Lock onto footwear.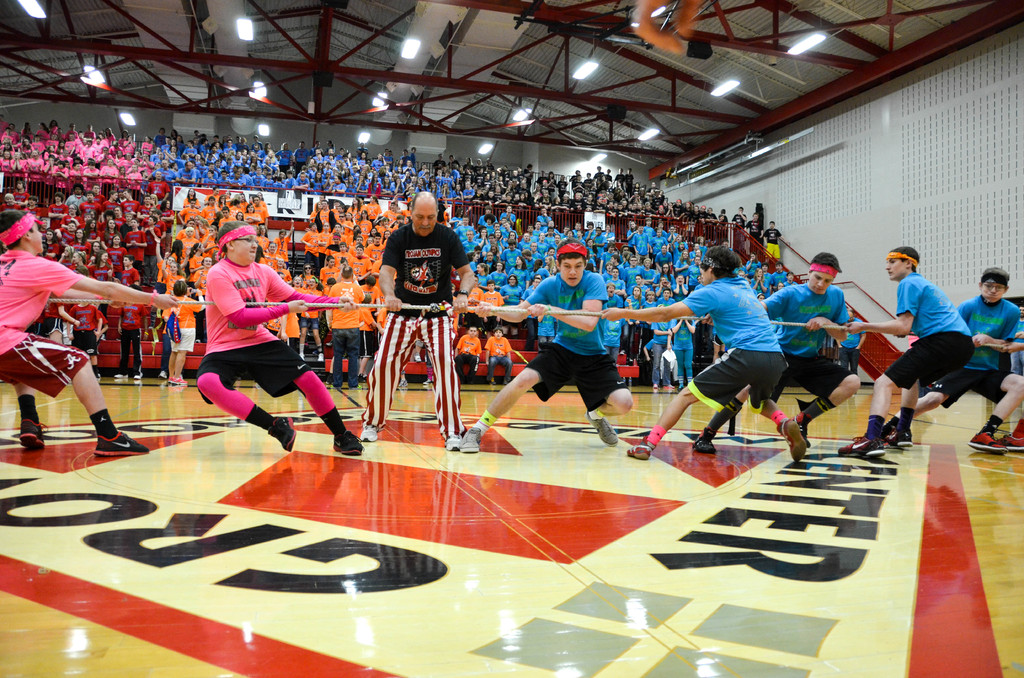
Locked: box=[328, 341, 330, 346].
